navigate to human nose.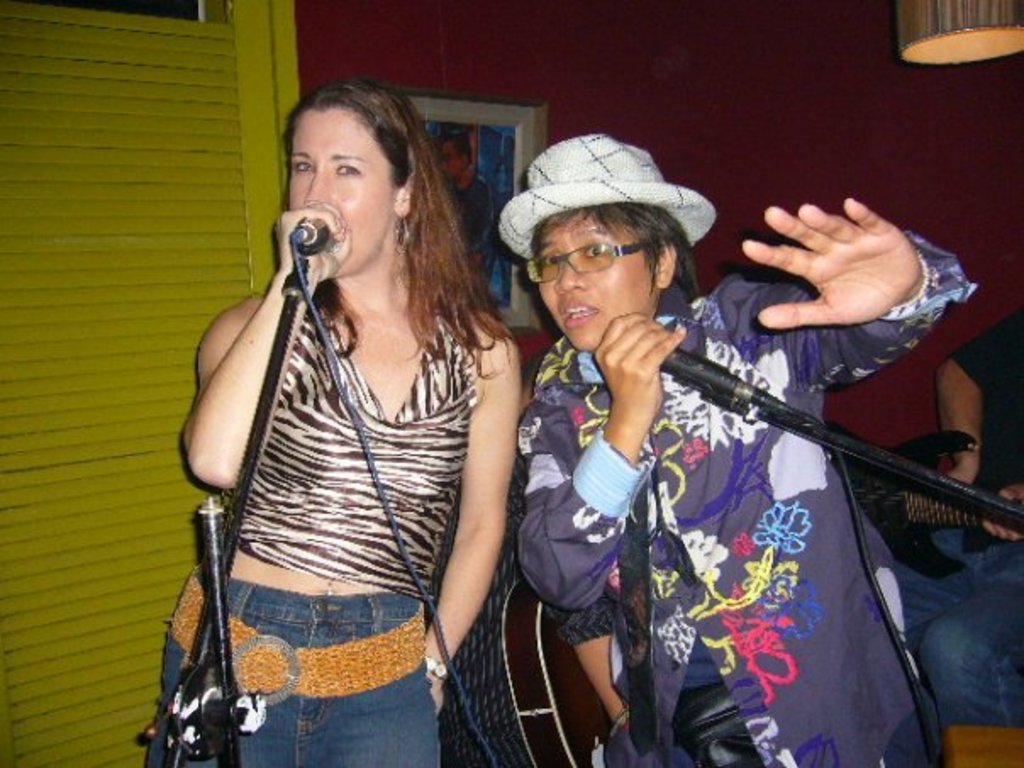
Navigation target: detection(302, 176, 332, 203).
